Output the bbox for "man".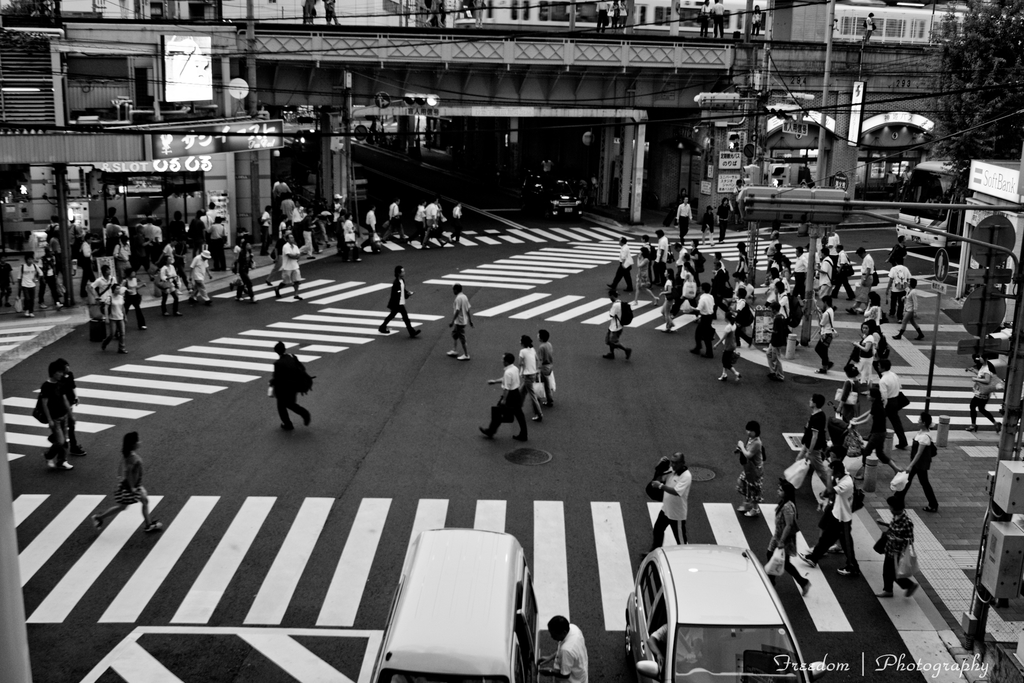
{"left": 476, "top": 358, "right": 527, "bottom": 444}.
